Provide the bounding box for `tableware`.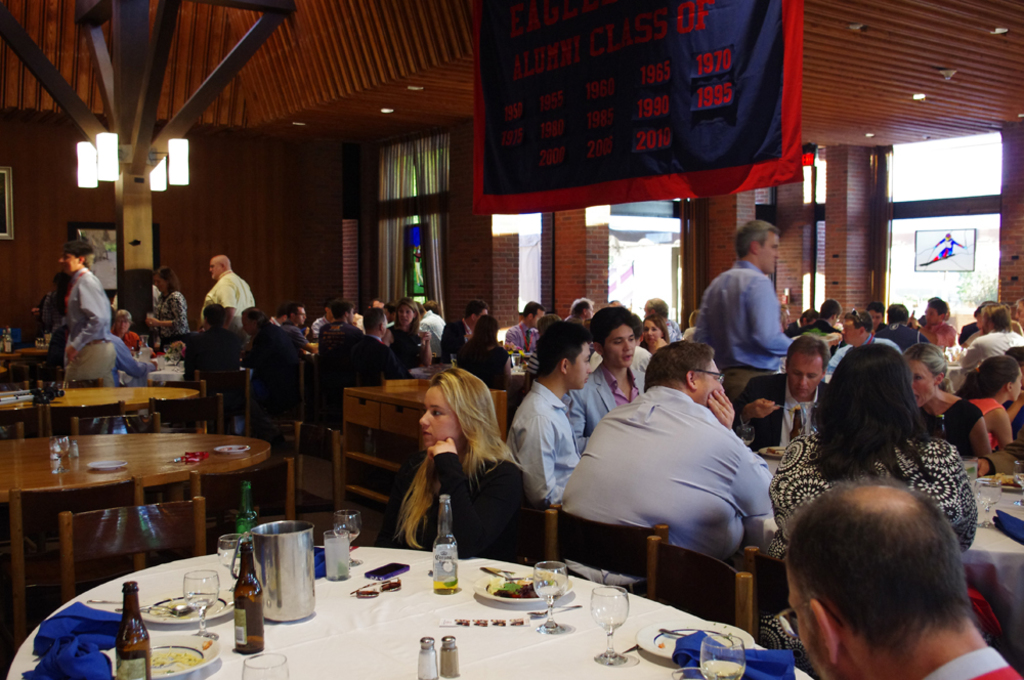
(213,532,244,592).
